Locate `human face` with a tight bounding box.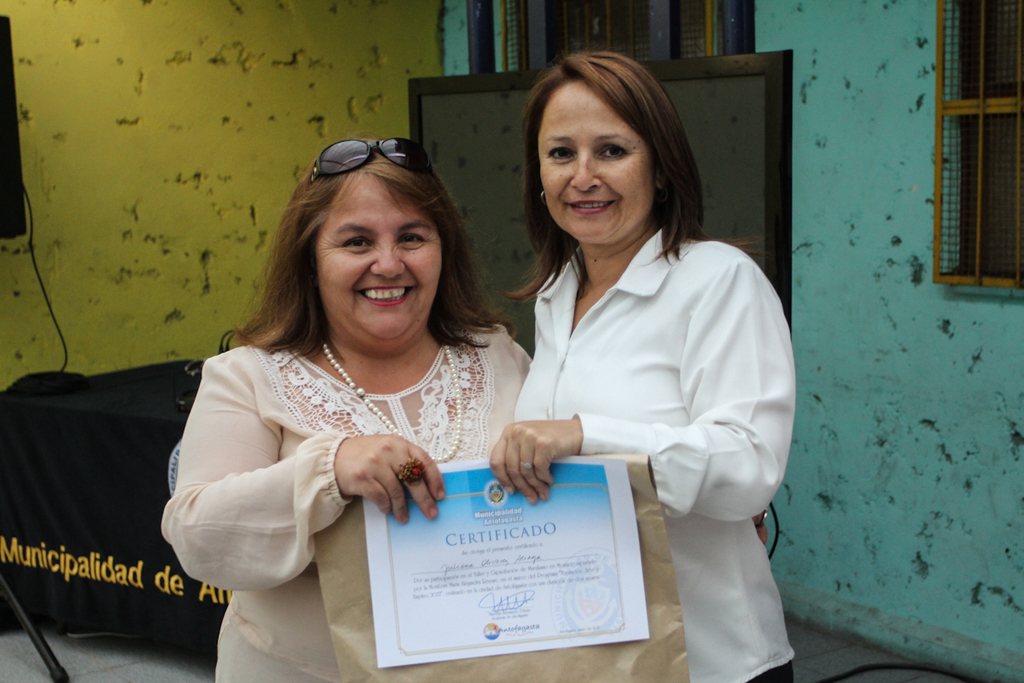
532,72,658,242.
